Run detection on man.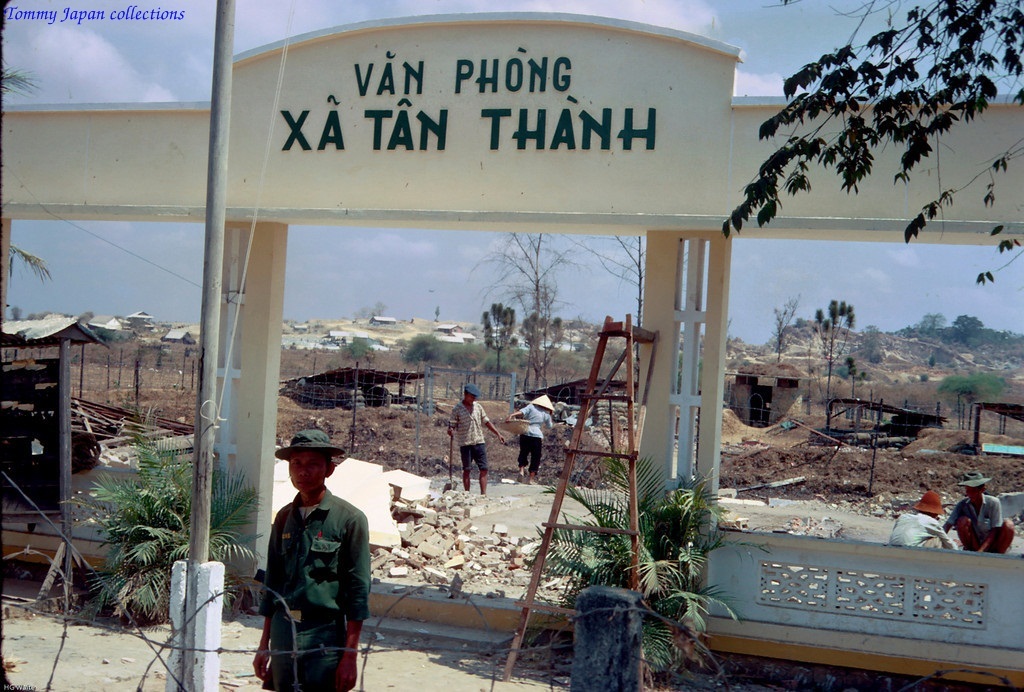
Result: <box>892,488,957,549</box>.
